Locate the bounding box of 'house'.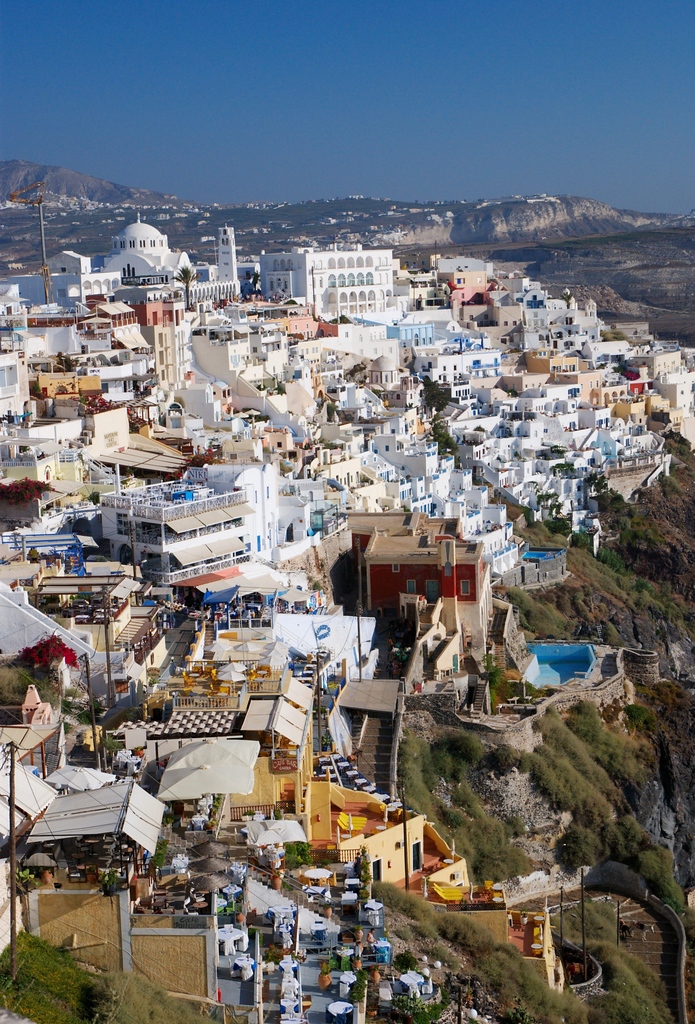
Bounding box: left=0, top=582, right=98, bottom=694.
